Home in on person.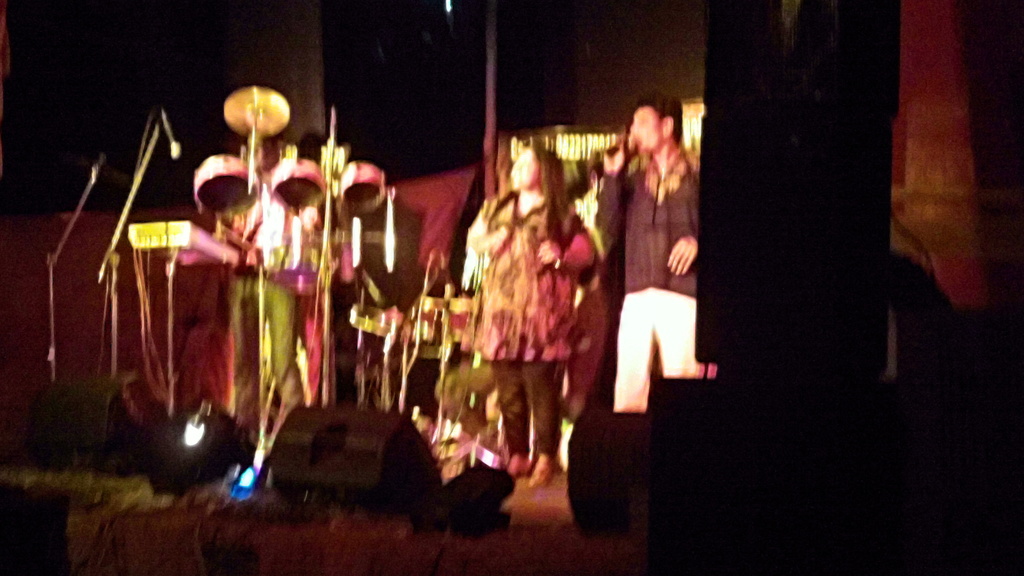
Homed in at pyautogui.locateOnScreen(173, 128, 326, 465).
